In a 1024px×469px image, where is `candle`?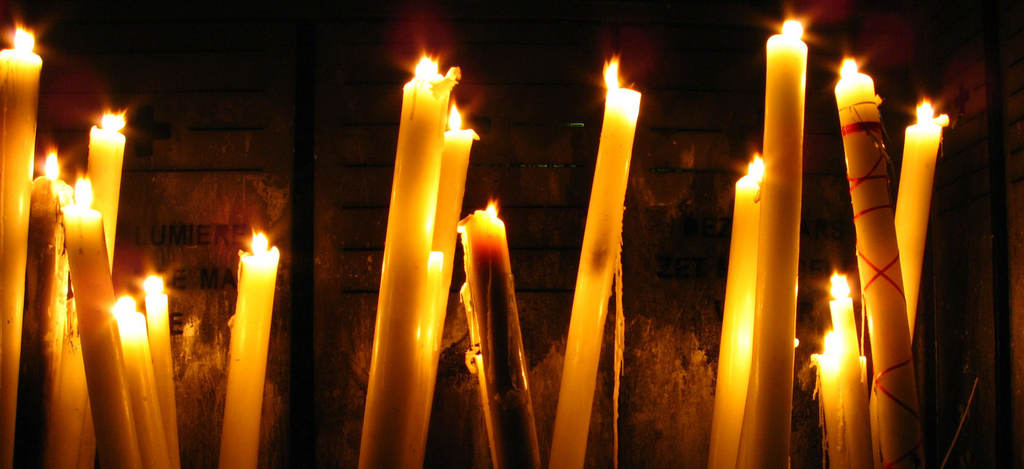
<bbox>461, 193, 539, 468</bbox>.
